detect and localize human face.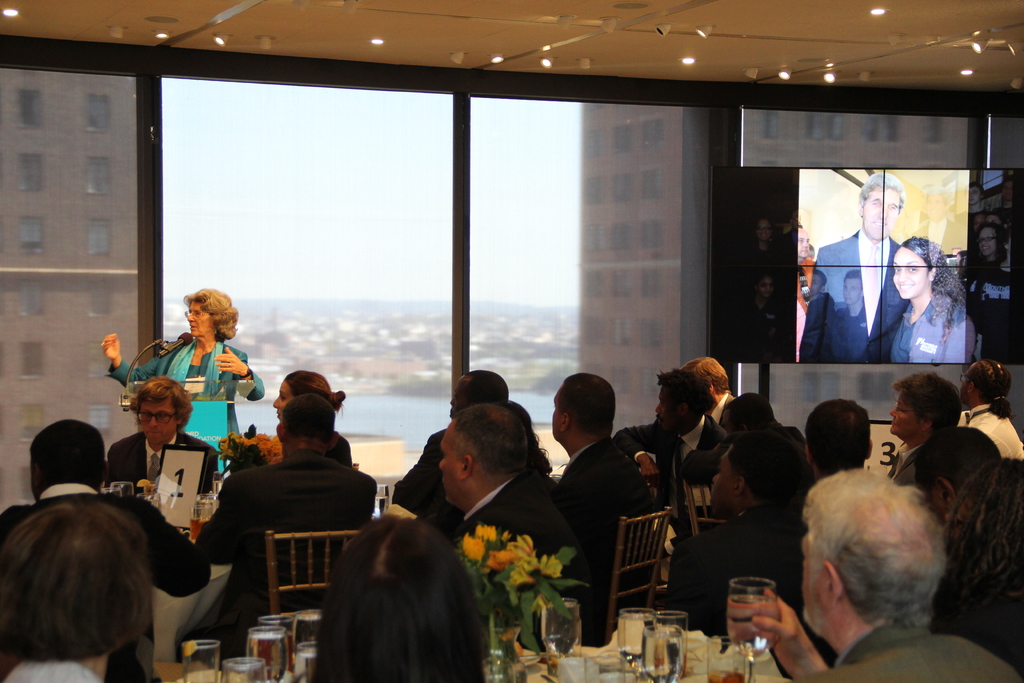
Localized at select_region(893, 247, 930, 298).
